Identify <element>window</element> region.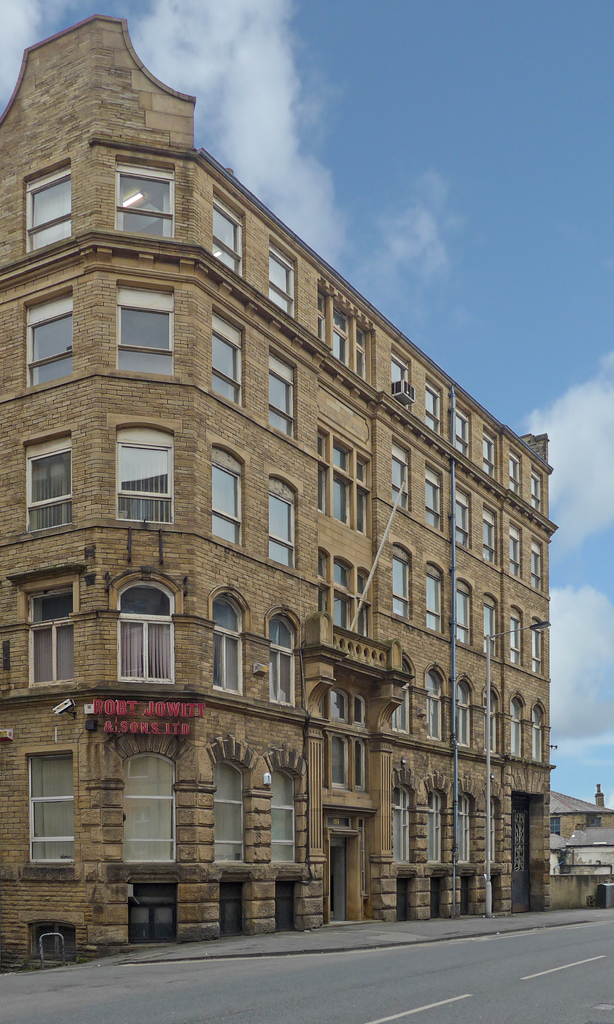
Region: x1=272, y1=607, x2=300, y2=708.
